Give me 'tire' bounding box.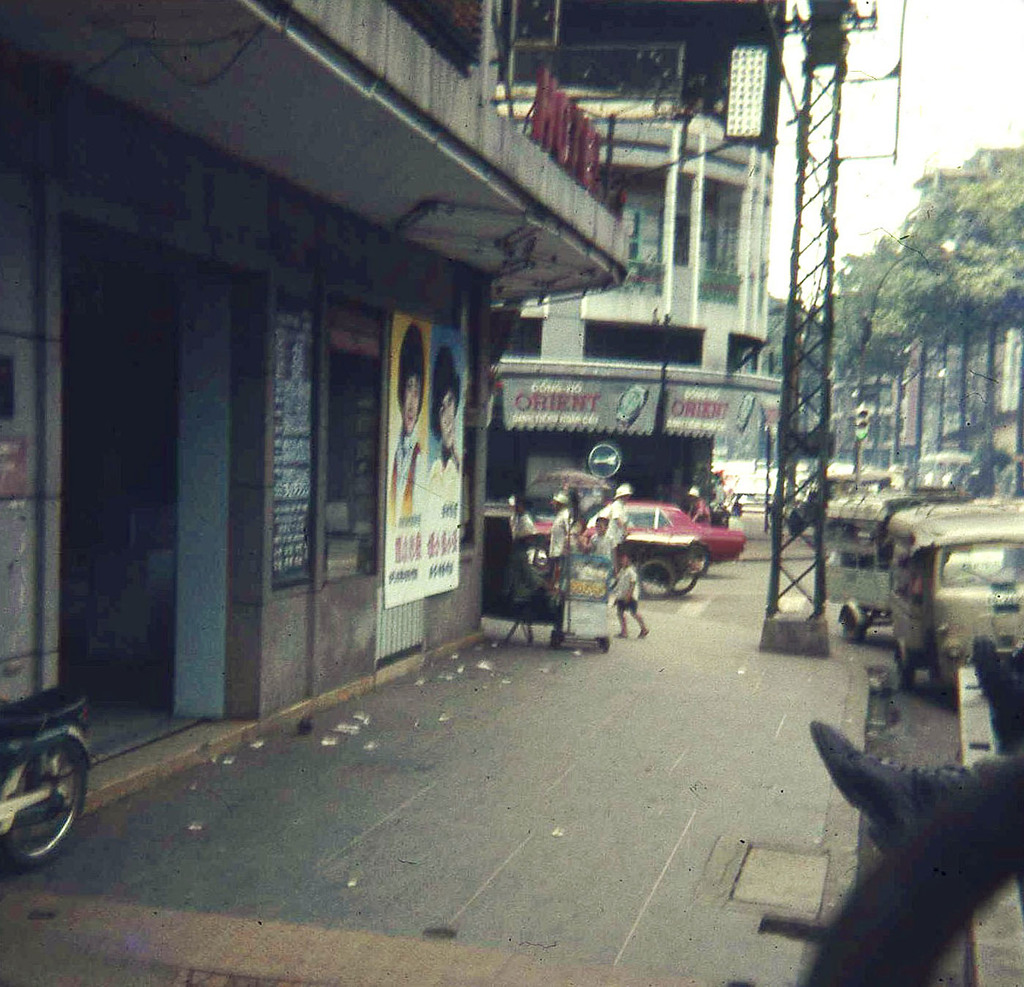
left=672, top=576, right=698, bottom=596.
